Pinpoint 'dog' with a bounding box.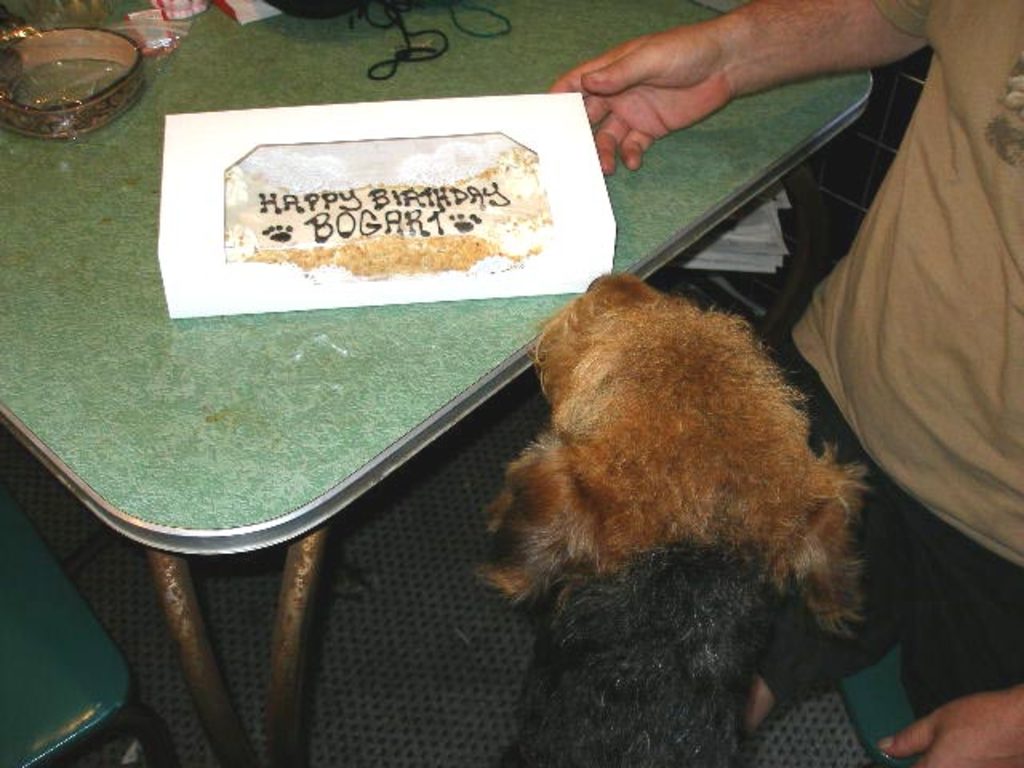
458:269:877:766.
